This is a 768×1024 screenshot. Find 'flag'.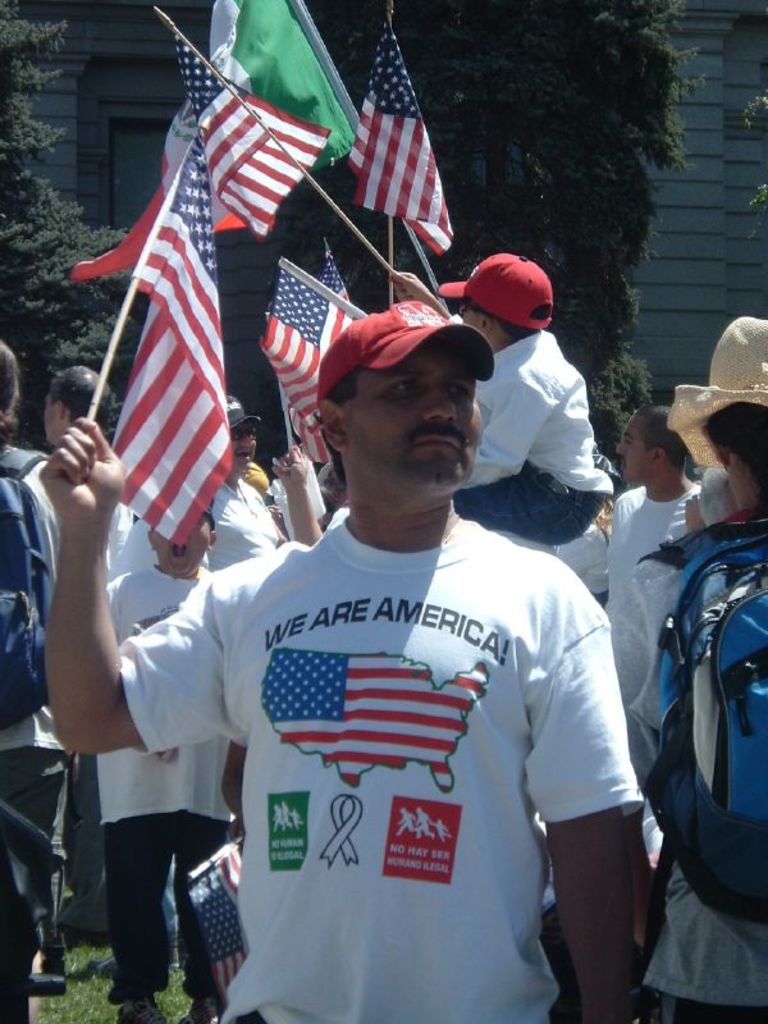
Bounding box: <region>260, 261, 385, 480</region>.
